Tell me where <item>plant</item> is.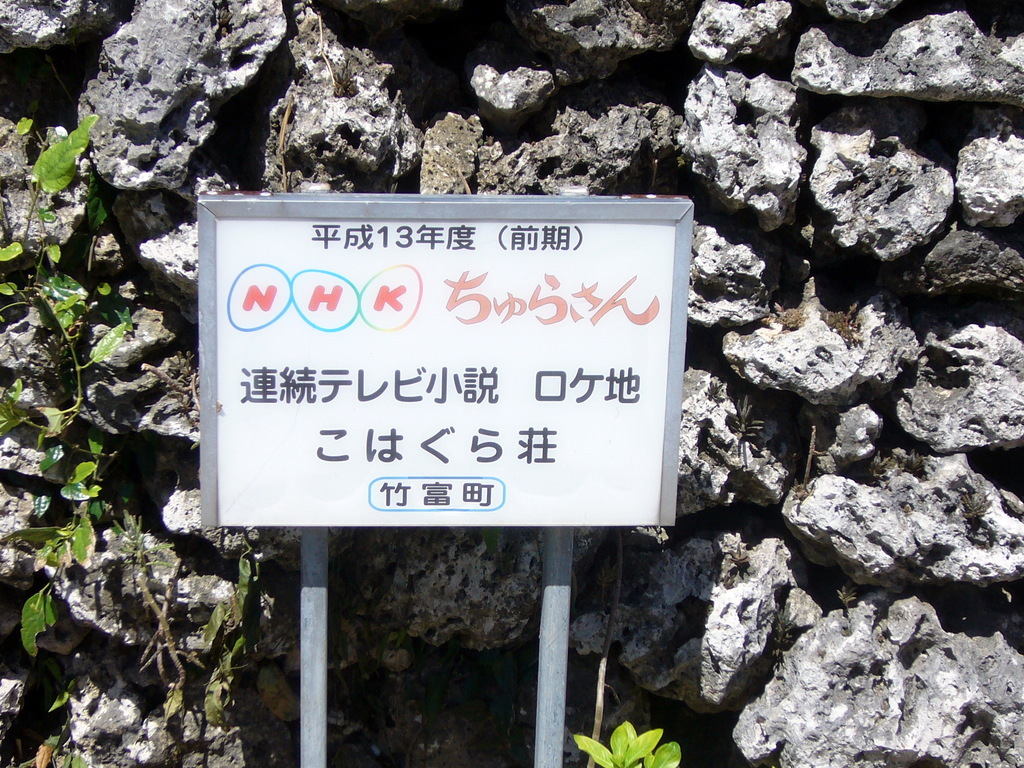
<item>plant</item> is at [x1=127, y1=344, x2=202, y2=449].
